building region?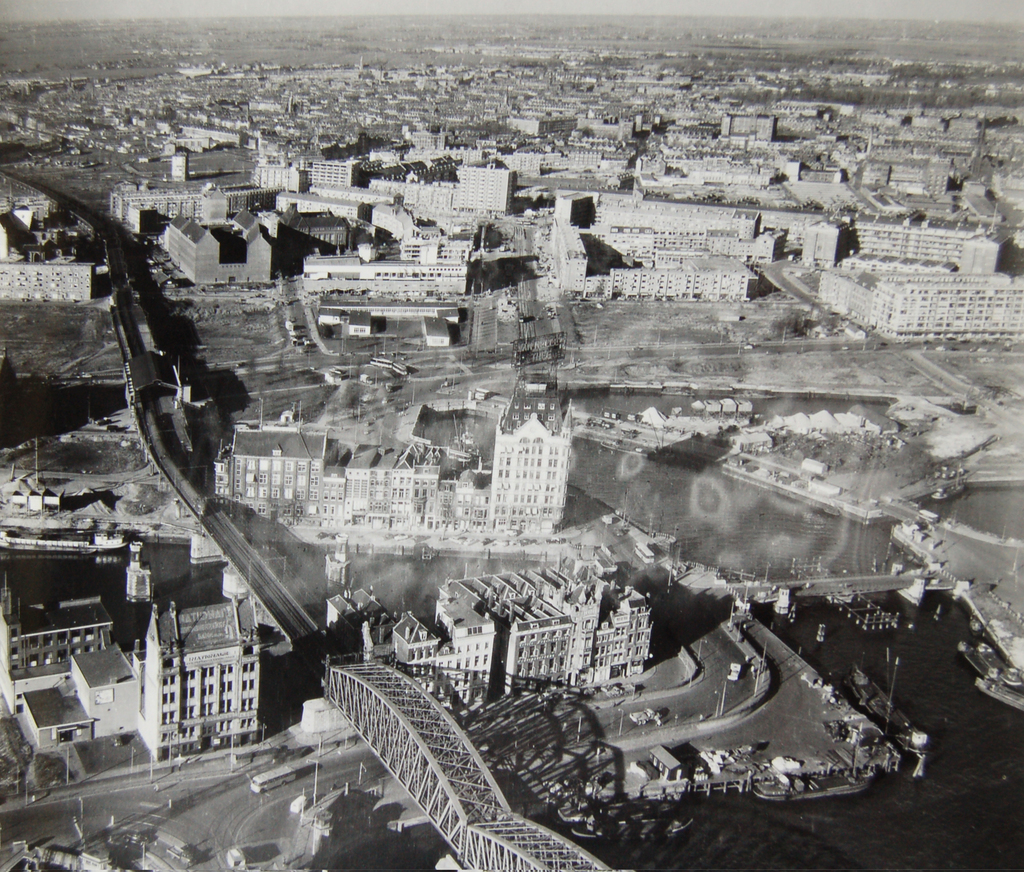
bbox=(554, 209, 788, 303)
